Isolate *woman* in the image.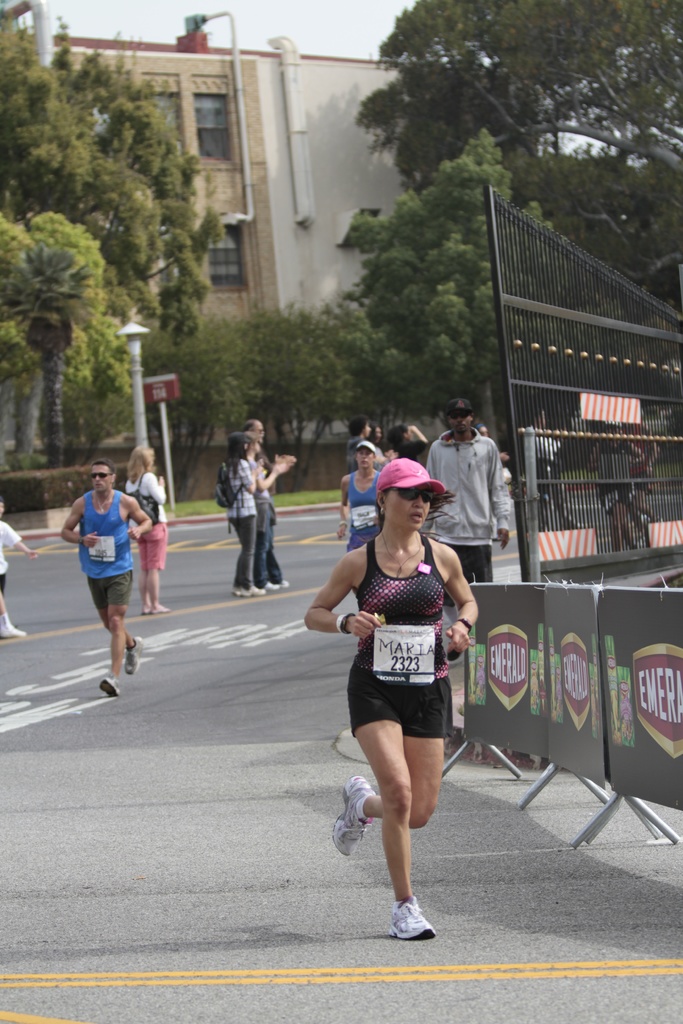
Isolated region: {"left": 330, "top": 438, "right": 381, "bottom": 548}.
